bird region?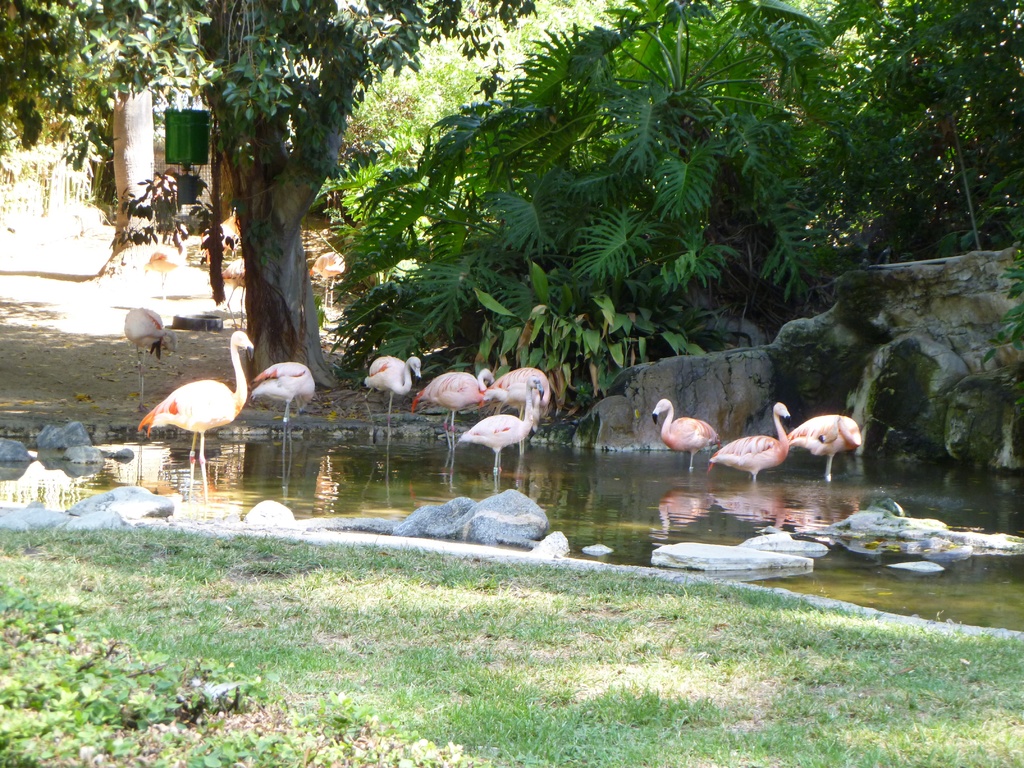
<region>483, 365, 547, 452</region>
